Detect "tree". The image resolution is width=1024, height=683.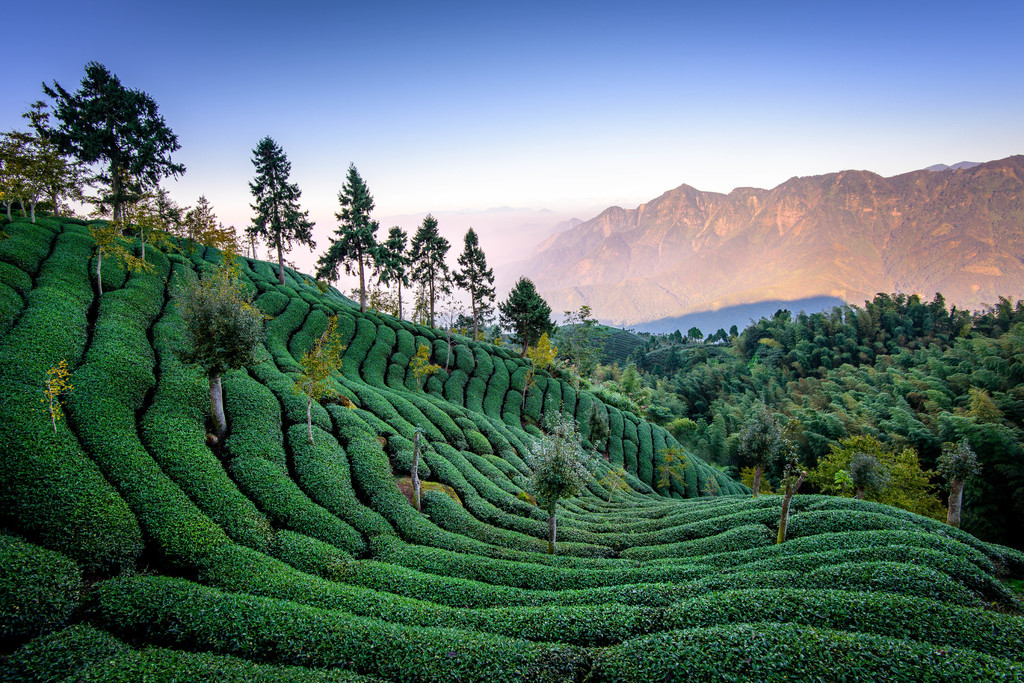
314/161/387/314.
